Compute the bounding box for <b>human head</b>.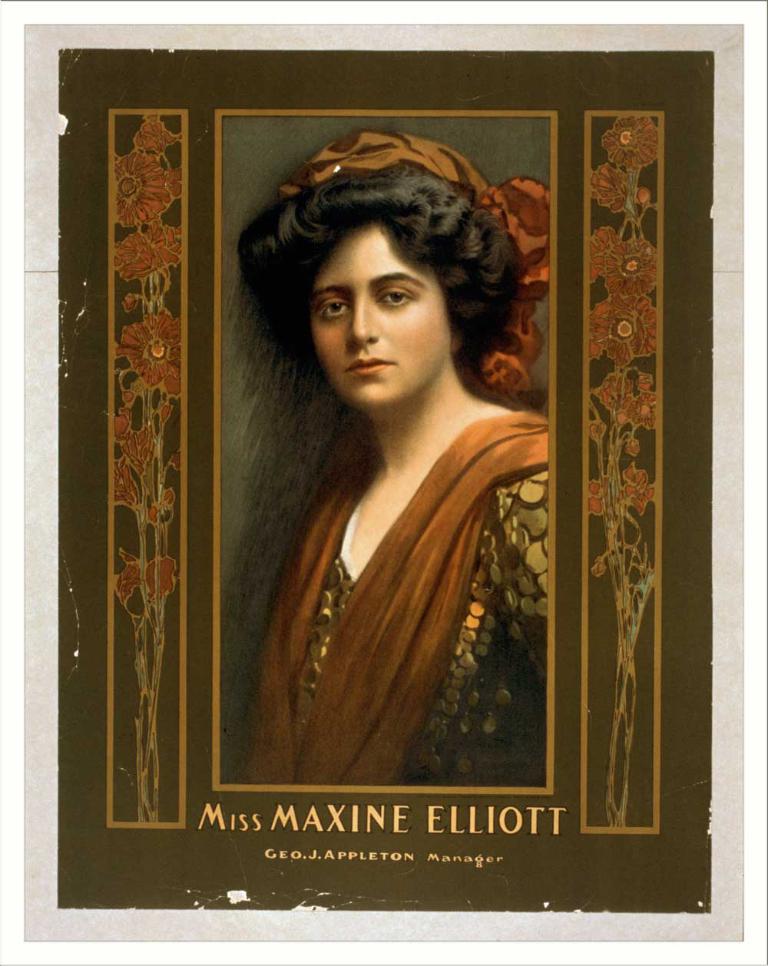
[249, 147, 524, 414].
